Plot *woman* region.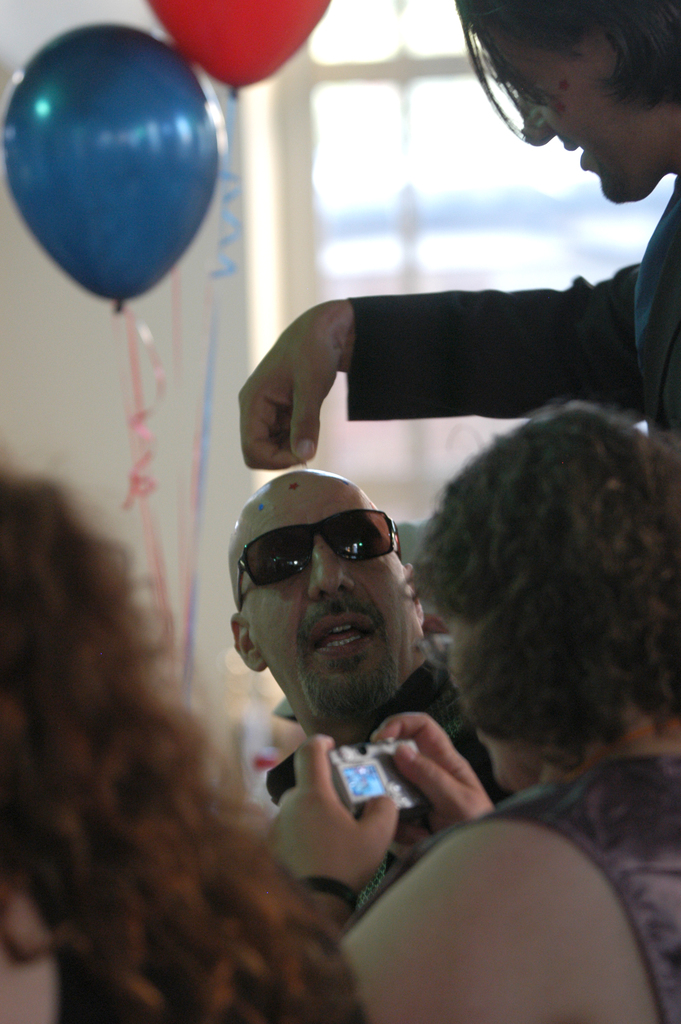
Plotted at bbox=[0, 473, 366, 1023].
